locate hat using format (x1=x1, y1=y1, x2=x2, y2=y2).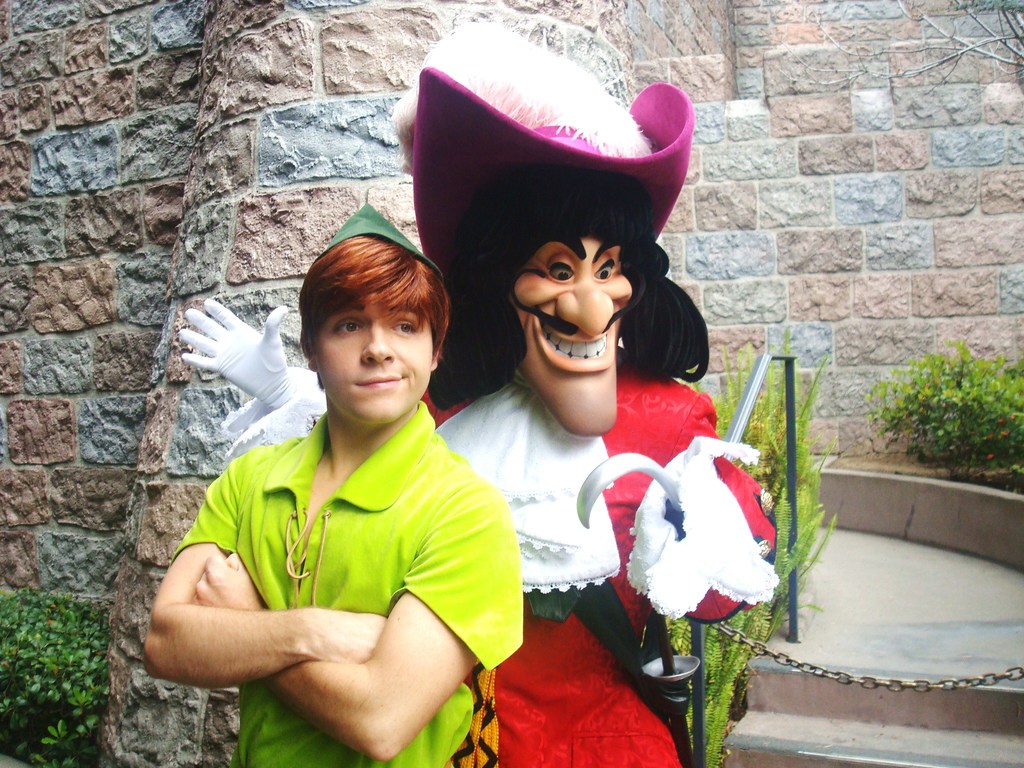
(x1=391, y1=13, x2=695, y2=410).
